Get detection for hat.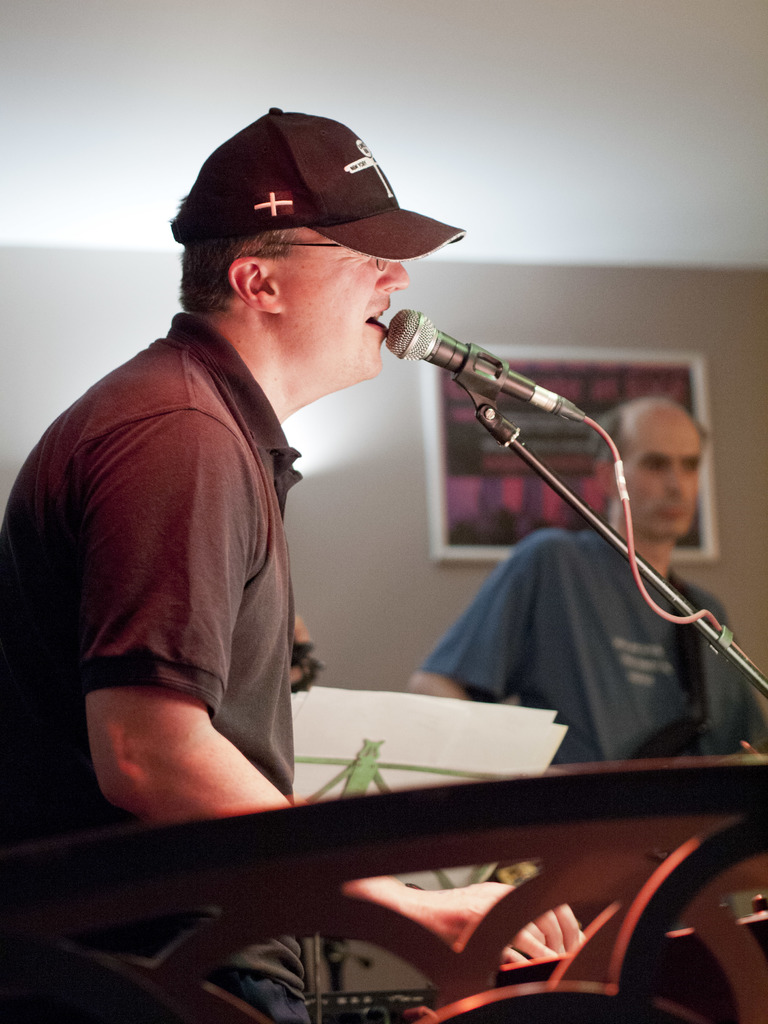
Detection: <box>169,104,466,264</box>.
